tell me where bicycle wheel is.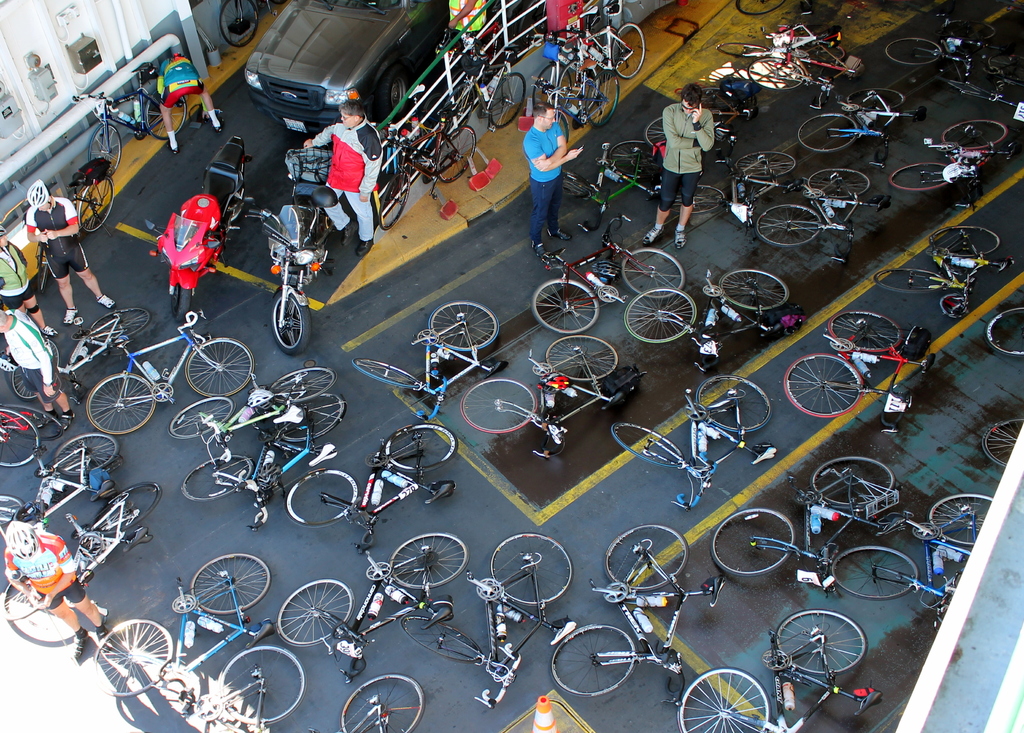
bicycle wheel is at bbox=(600, 133, 663, 189).
